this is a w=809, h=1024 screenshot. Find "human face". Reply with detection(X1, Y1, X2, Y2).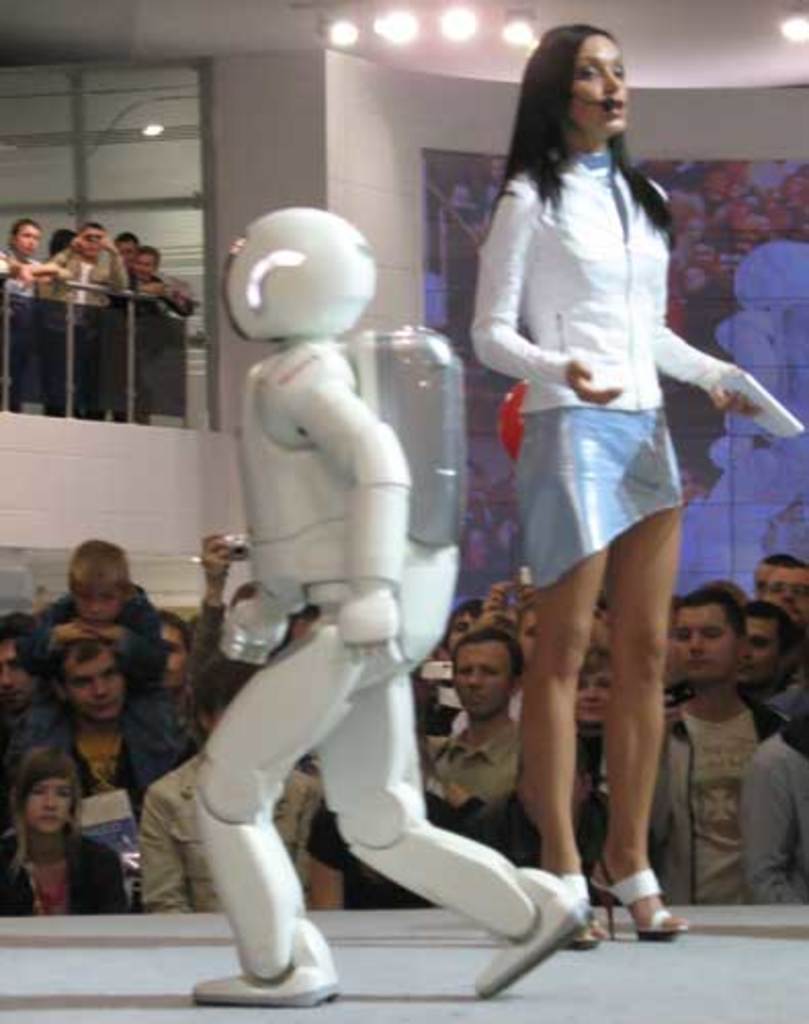
detection(520, 600, 530, 655).
